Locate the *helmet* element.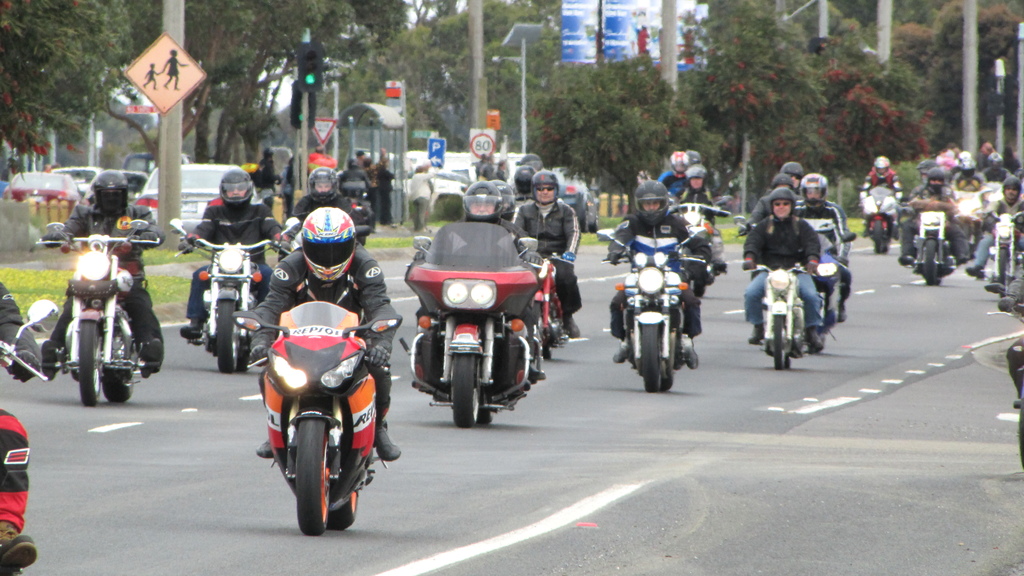
Element bbox: left=217, top=163, right=257, bottom=208.
